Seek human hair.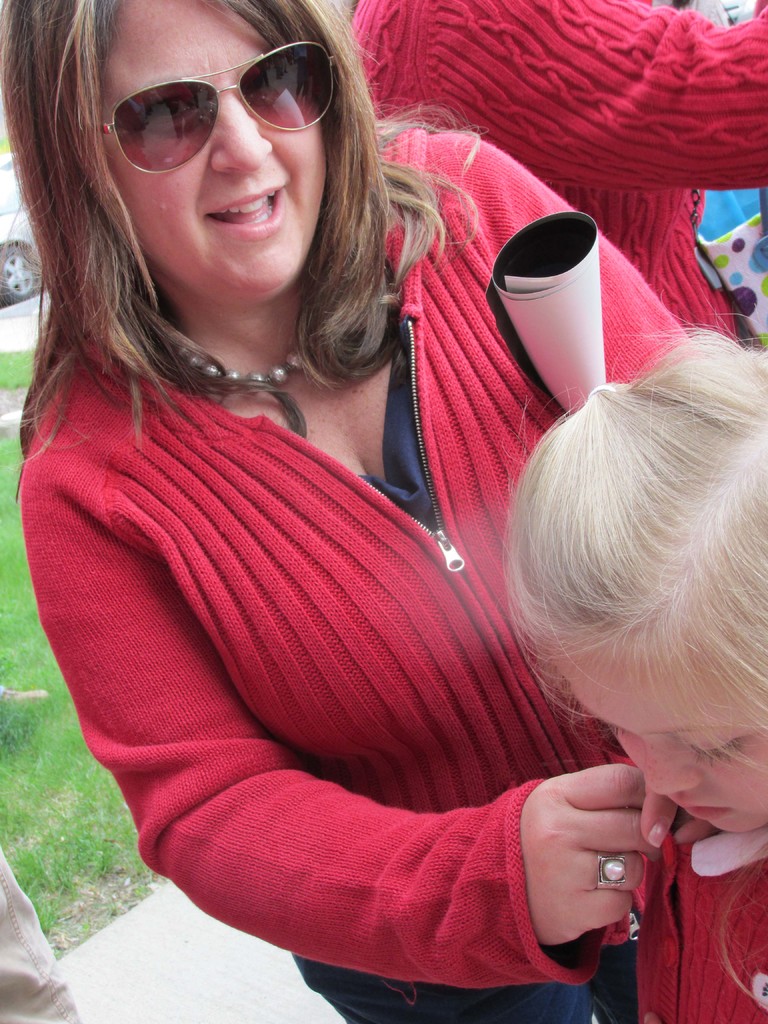
<bbox>11, 0, 410, 400</bbox>.
